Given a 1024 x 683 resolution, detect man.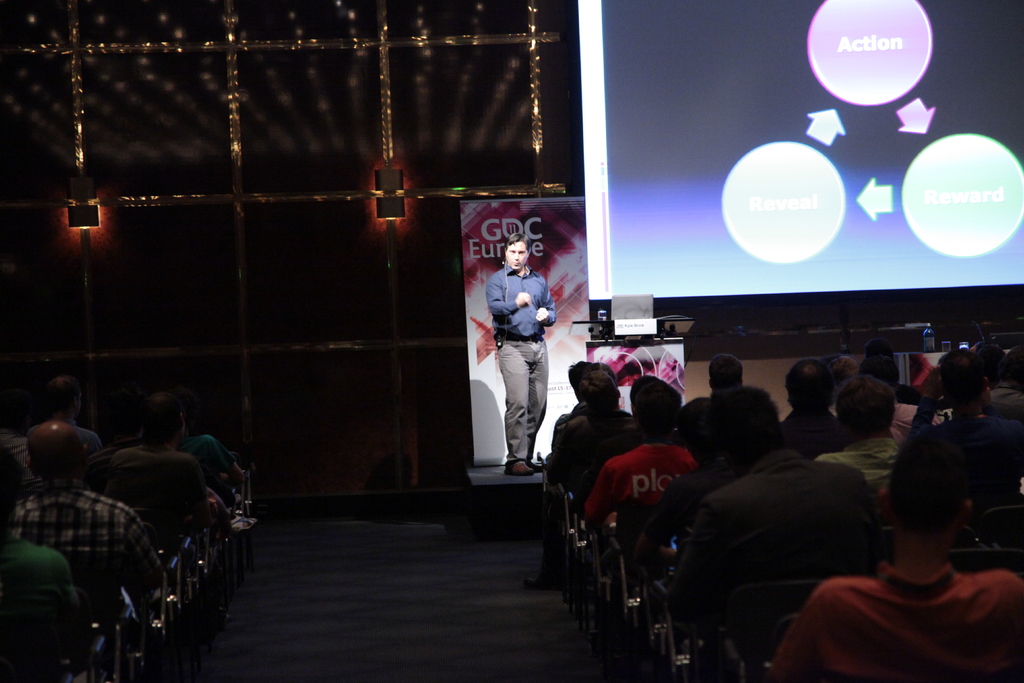
bbox(678, 381, 886, 682).
